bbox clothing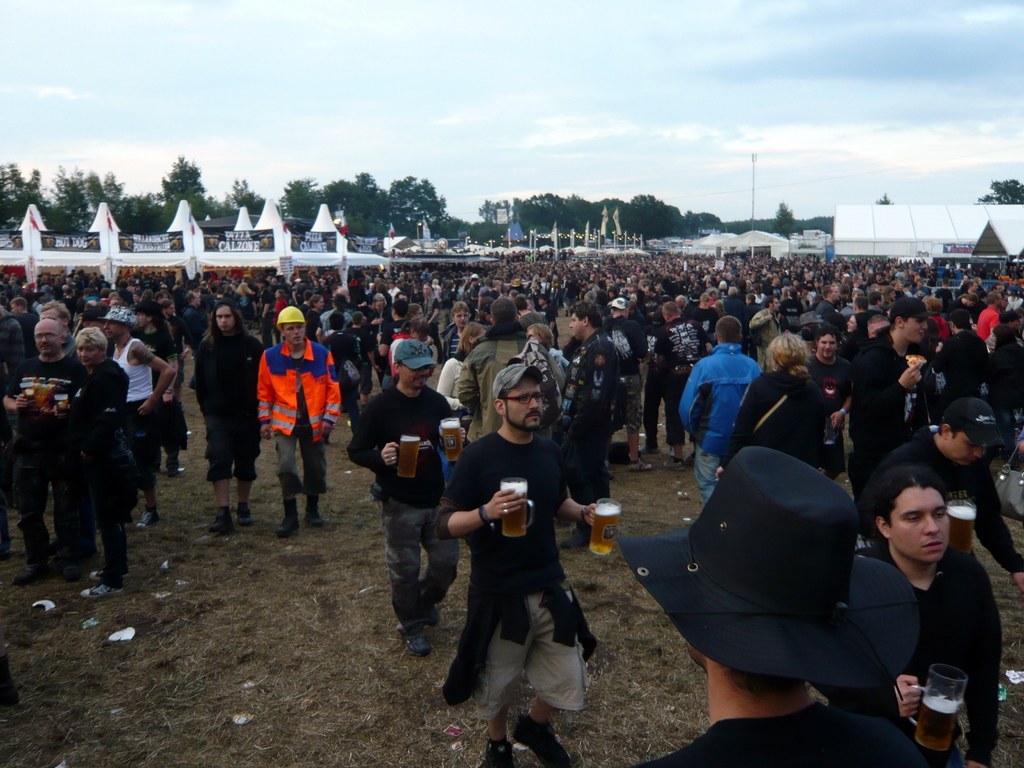
Rect(857, 323, 922, 495)
